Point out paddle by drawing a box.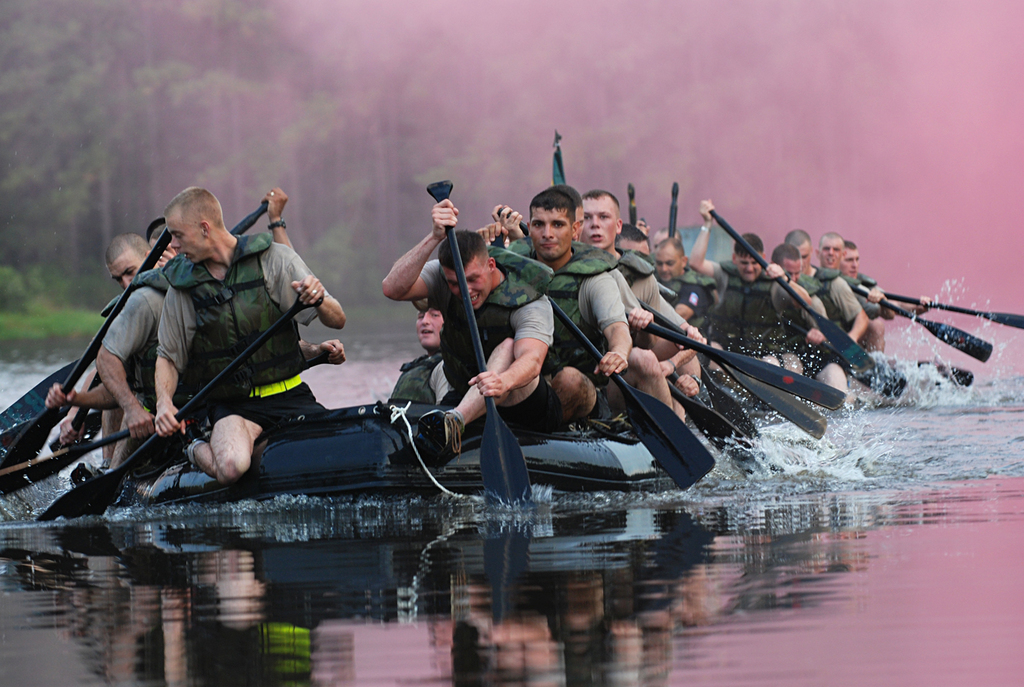
[x1=492, y1=237, x2=716, y2=494].
